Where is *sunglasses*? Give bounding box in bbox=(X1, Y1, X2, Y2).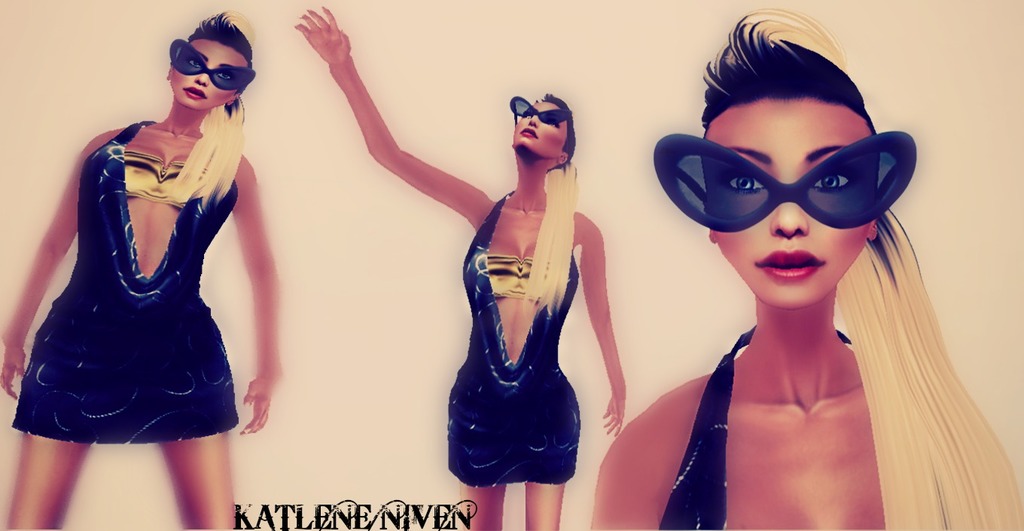
bbox=(169, 37, 254, 91).
